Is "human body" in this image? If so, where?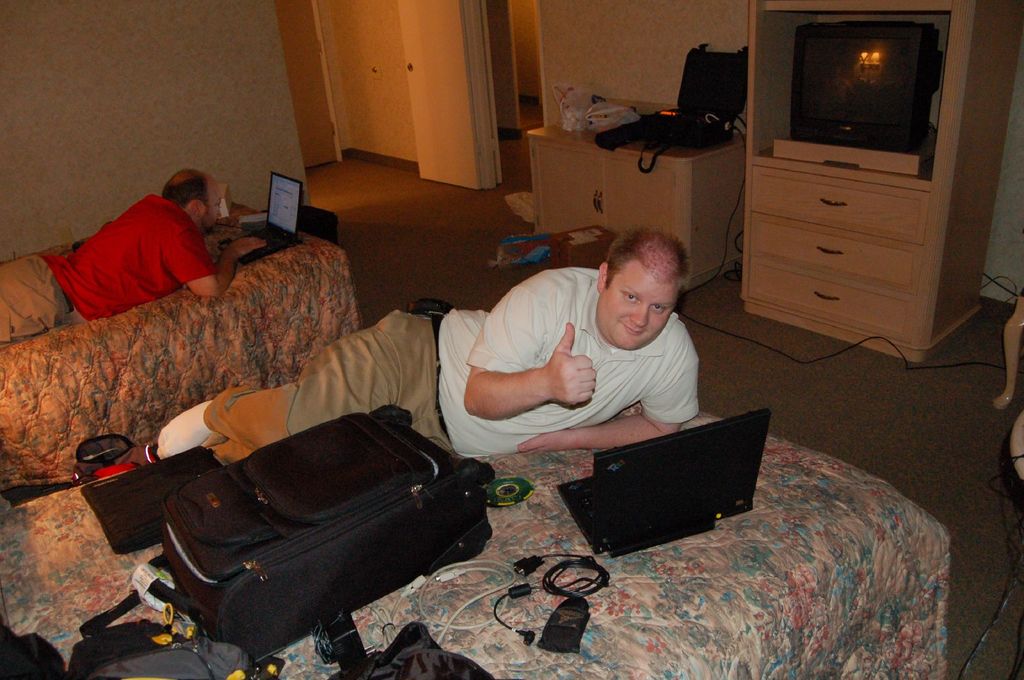
Yes, at <box>125,227,708,457</box>.
